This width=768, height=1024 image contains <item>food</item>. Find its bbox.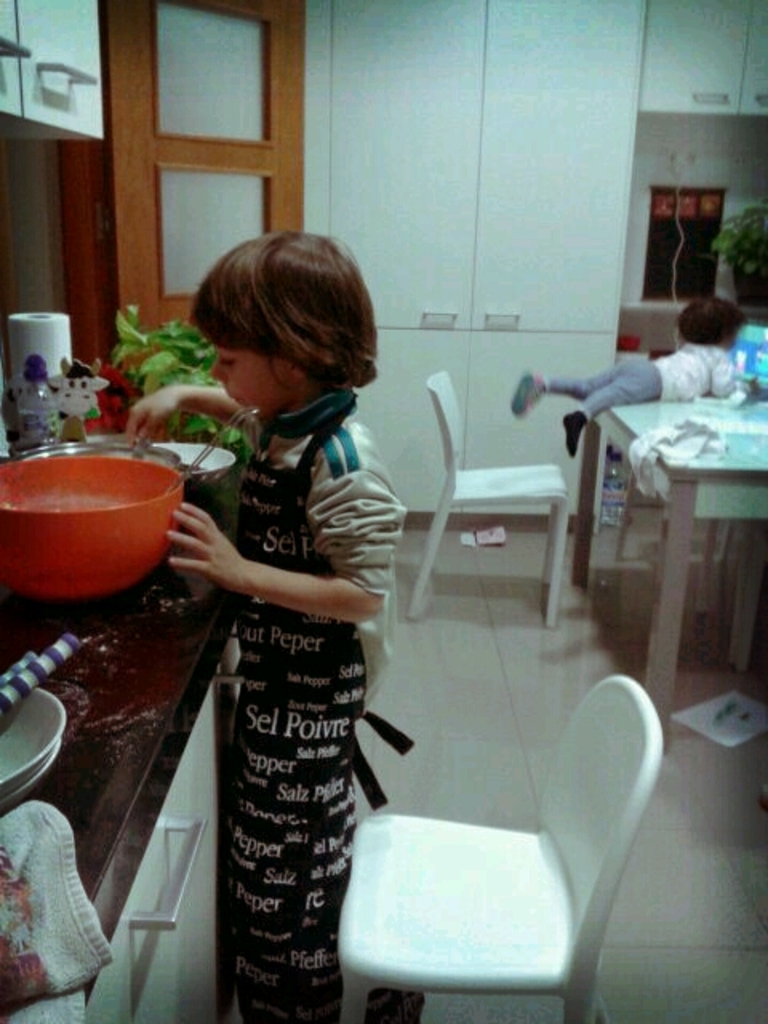
BBox(6, 477, 123, 510).
